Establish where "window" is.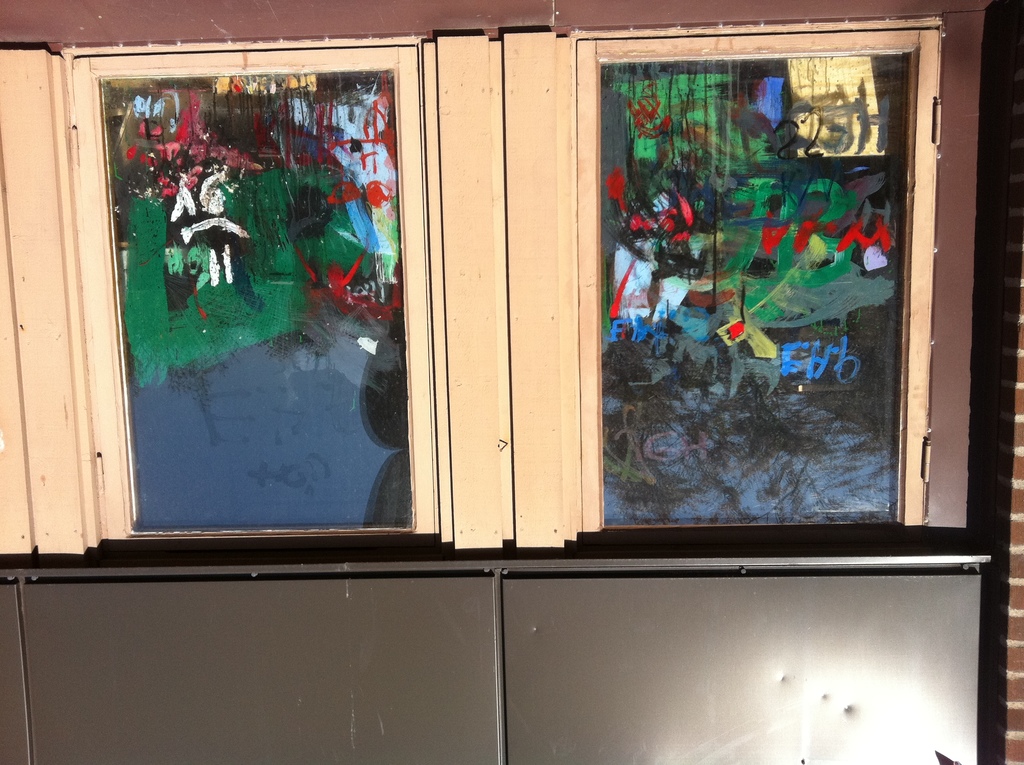
Established at 92/0/976/603.
